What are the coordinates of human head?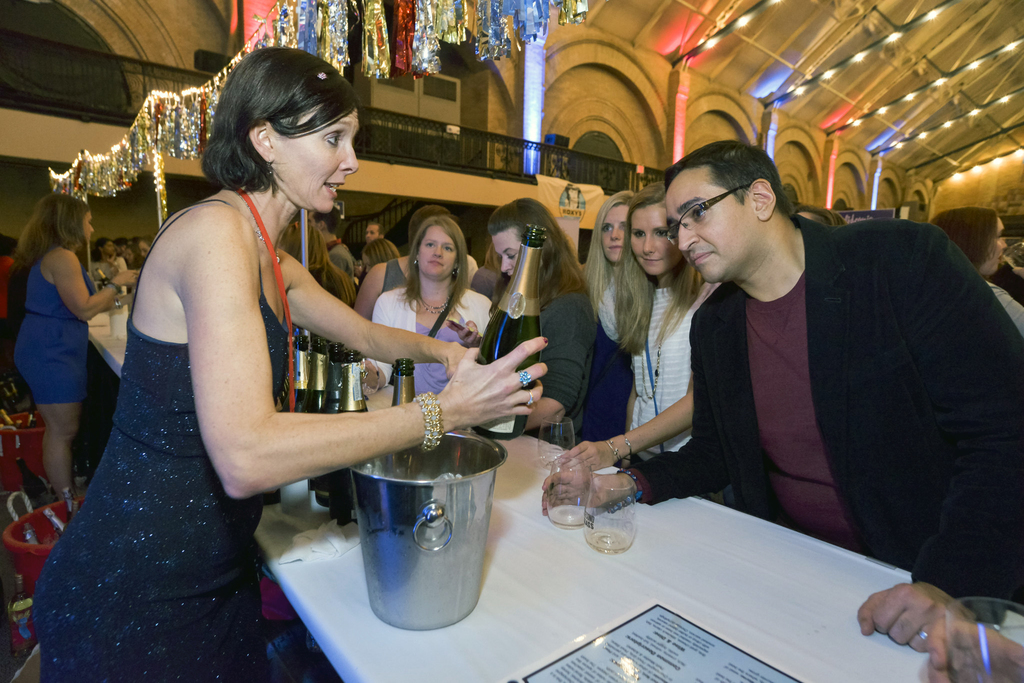
select_region(792, 205, 846, 227).
